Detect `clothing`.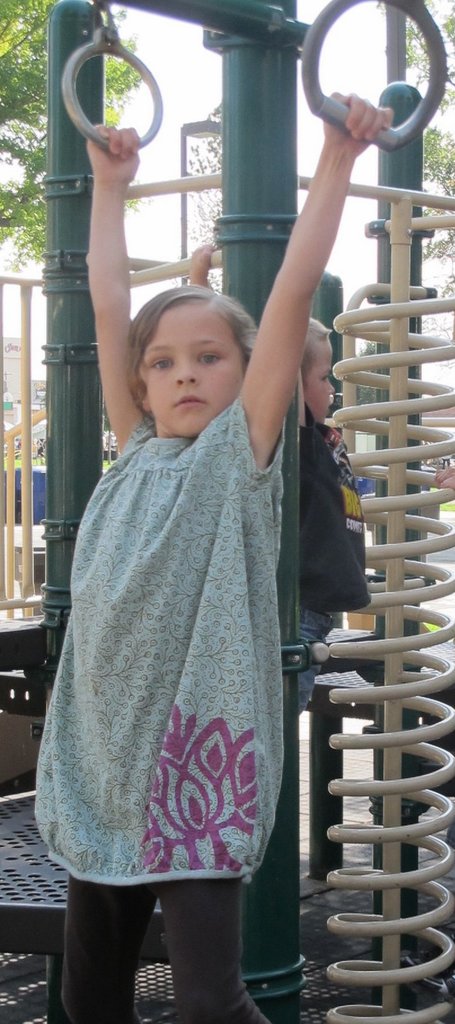
Detected at x1=266 y1=399 x2=356 y2=707.
